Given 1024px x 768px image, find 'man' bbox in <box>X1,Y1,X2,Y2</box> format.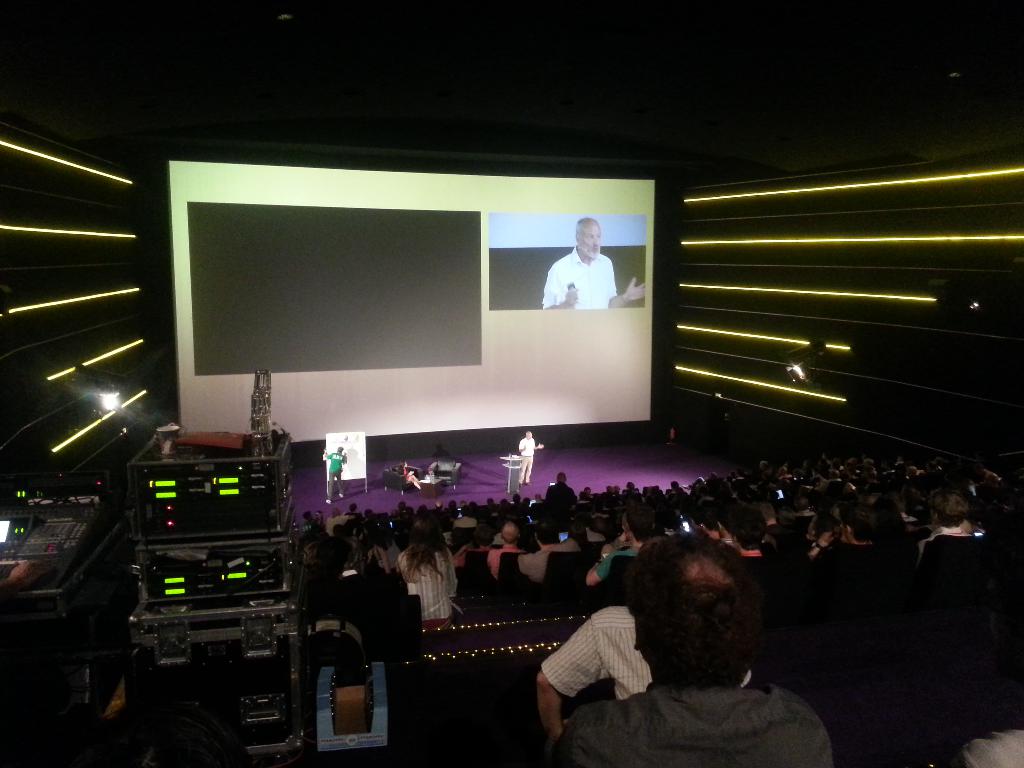
<box>512,550,850,767</box>.
